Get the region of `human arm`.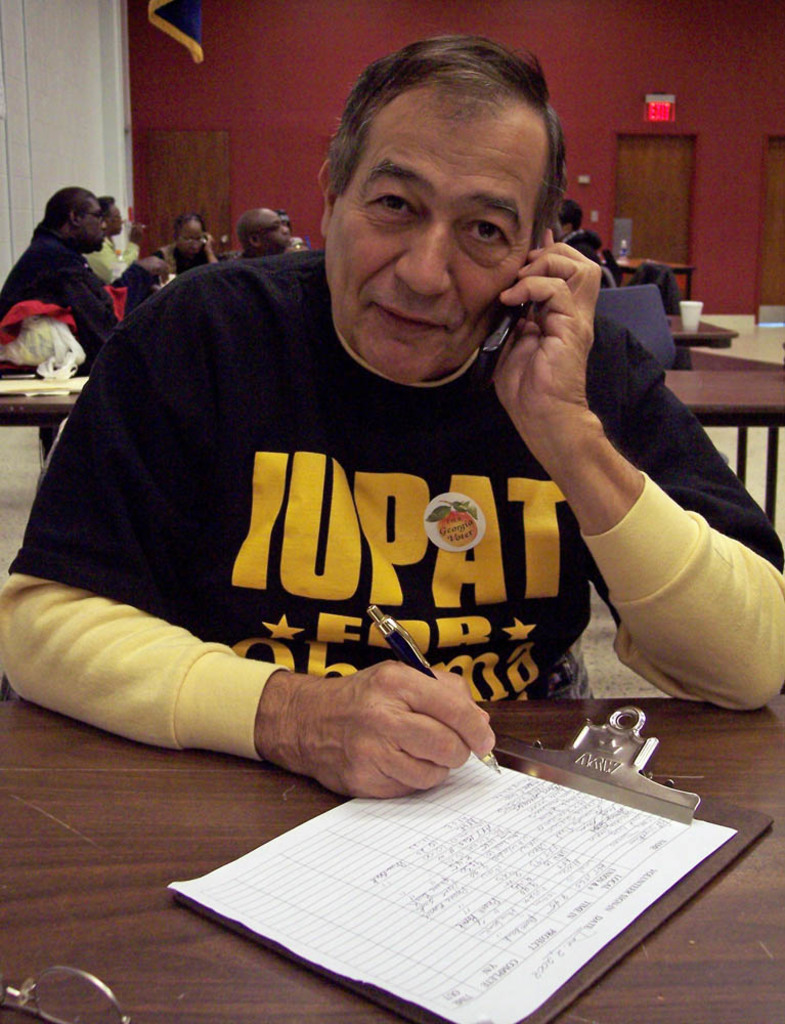
<bbox>0, 275, 505, 808</bbox>.
